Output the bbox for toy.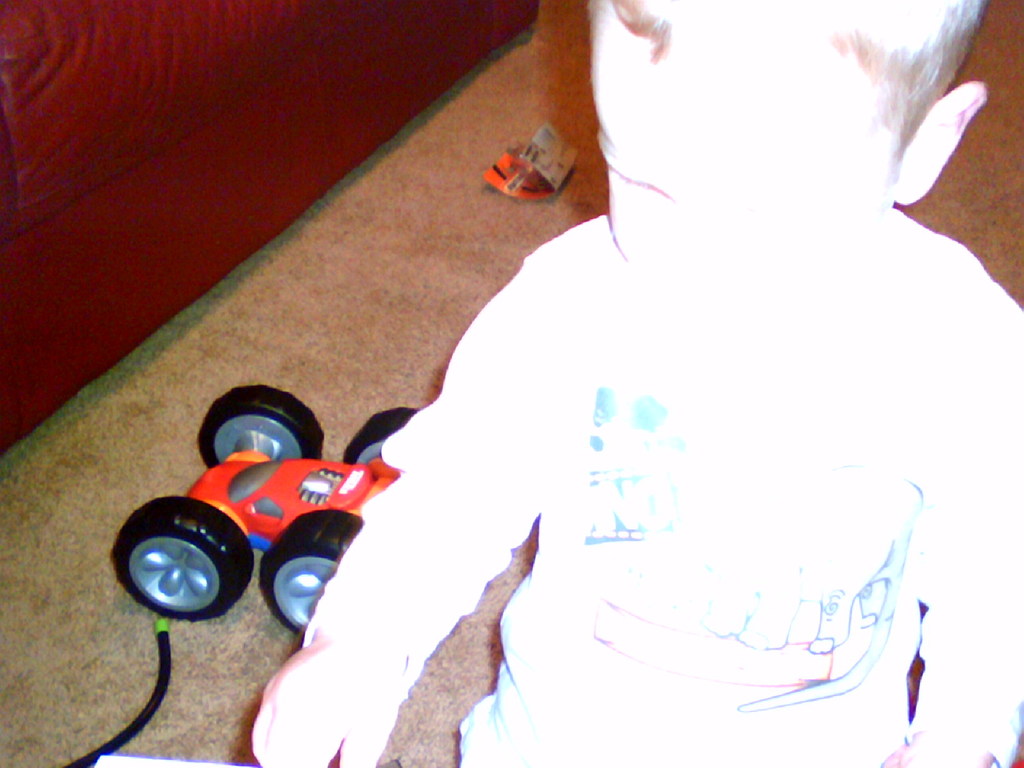
detection(114, 388, 429, 632).
